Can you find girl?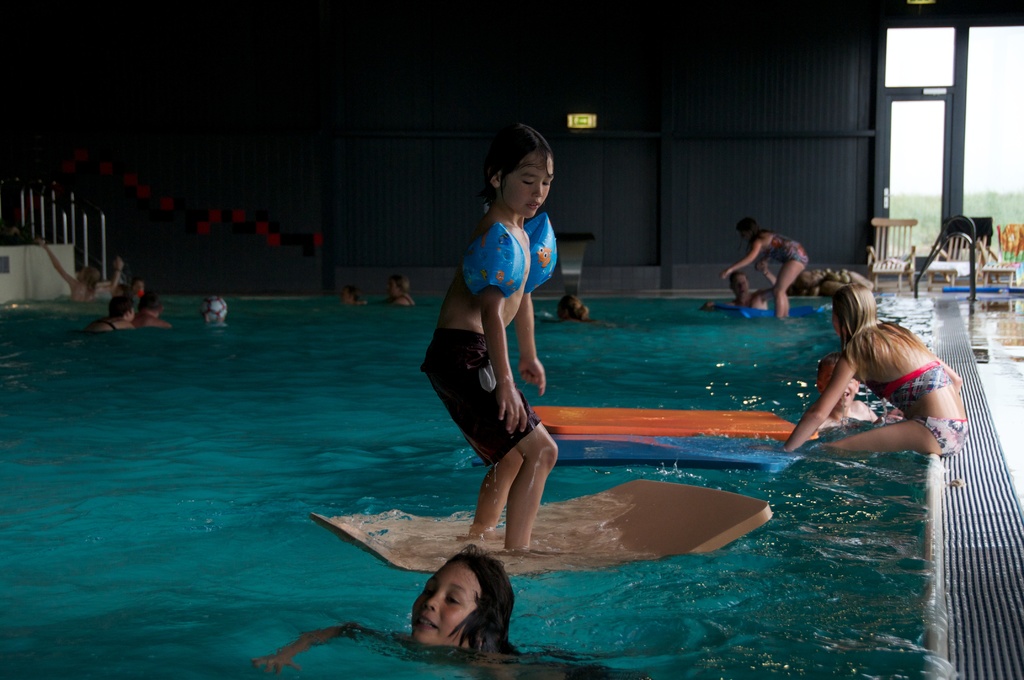
Yes, bounding box: l=756, t=285, r=970, b=455.
